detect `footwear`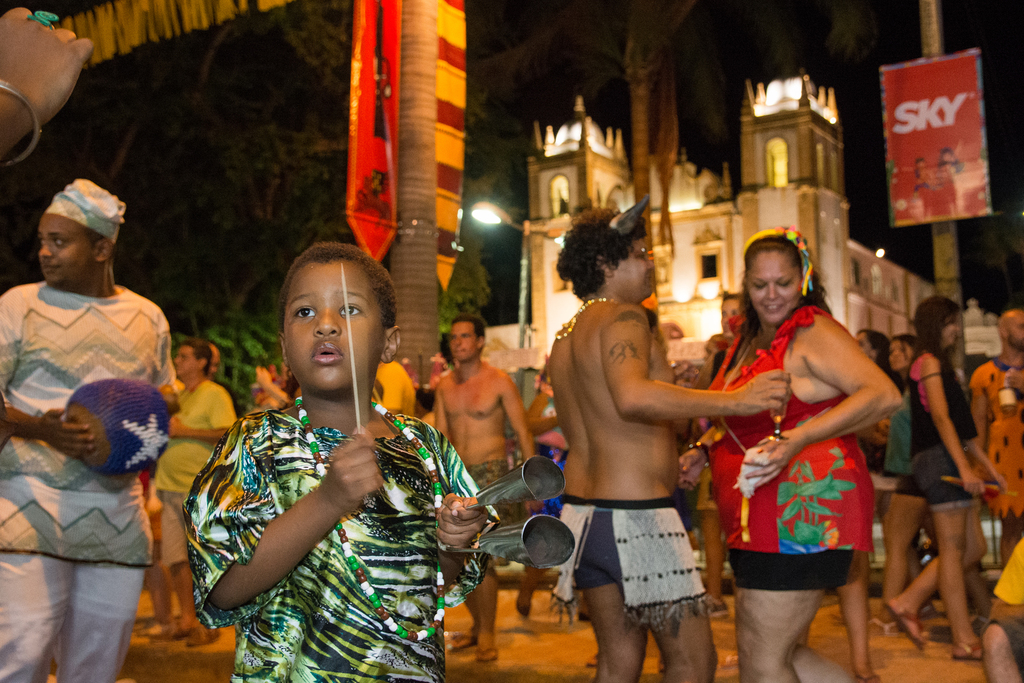
(x1=951, y1=634, x2=981, y2=664)
